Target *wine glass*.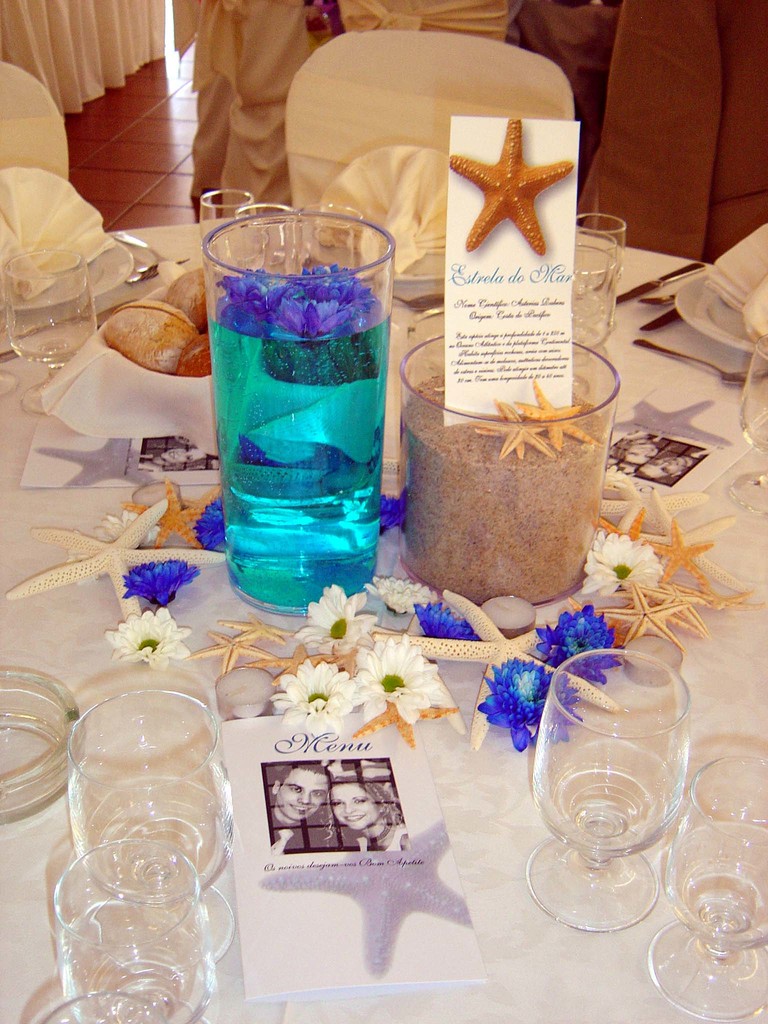
Target region: <box>530,649,688,934</box>.
